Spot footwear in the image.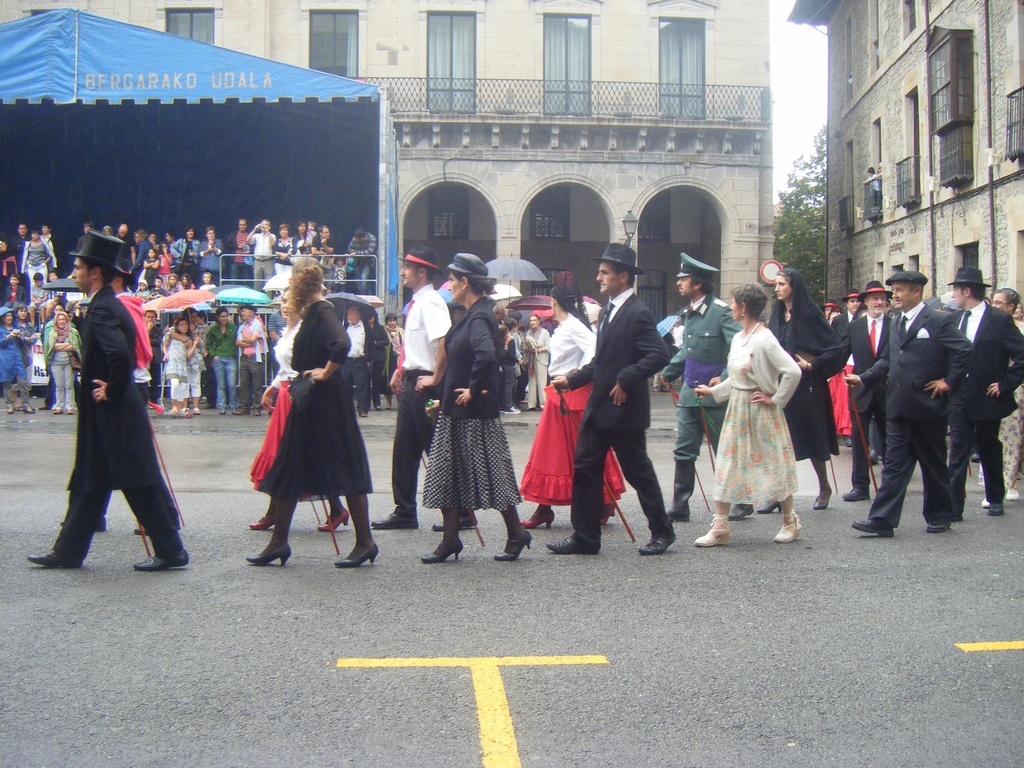
footwear found at l=755, t=501, r=783, b=514.
